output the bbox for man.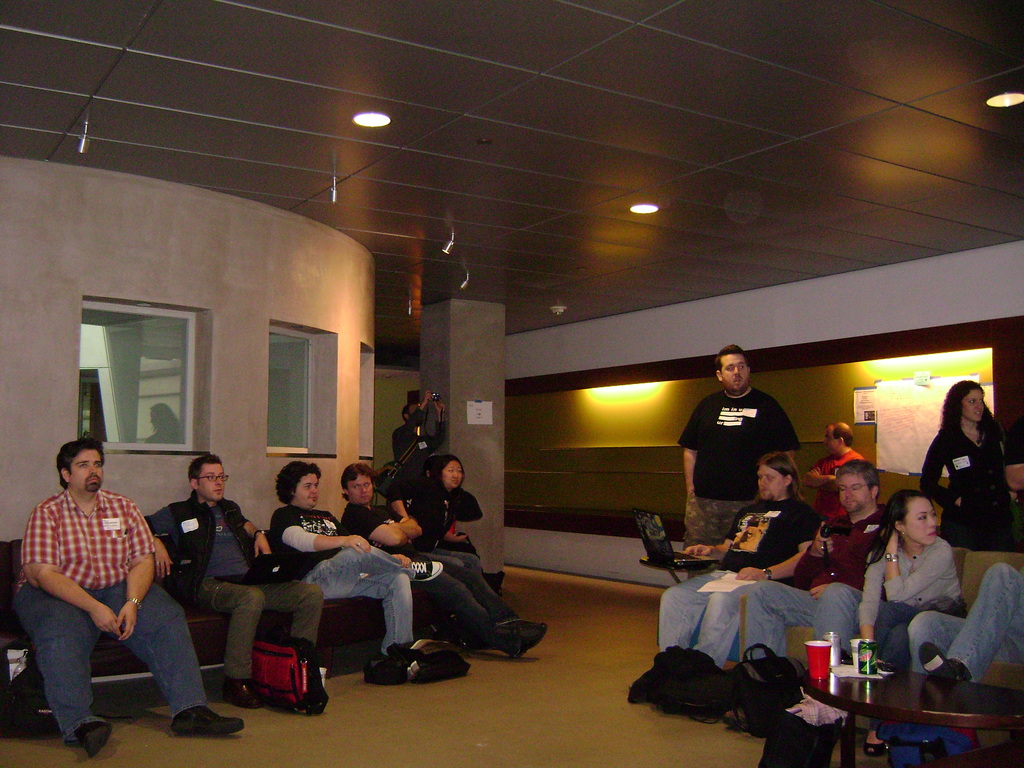
804, 417, 870, 524.
